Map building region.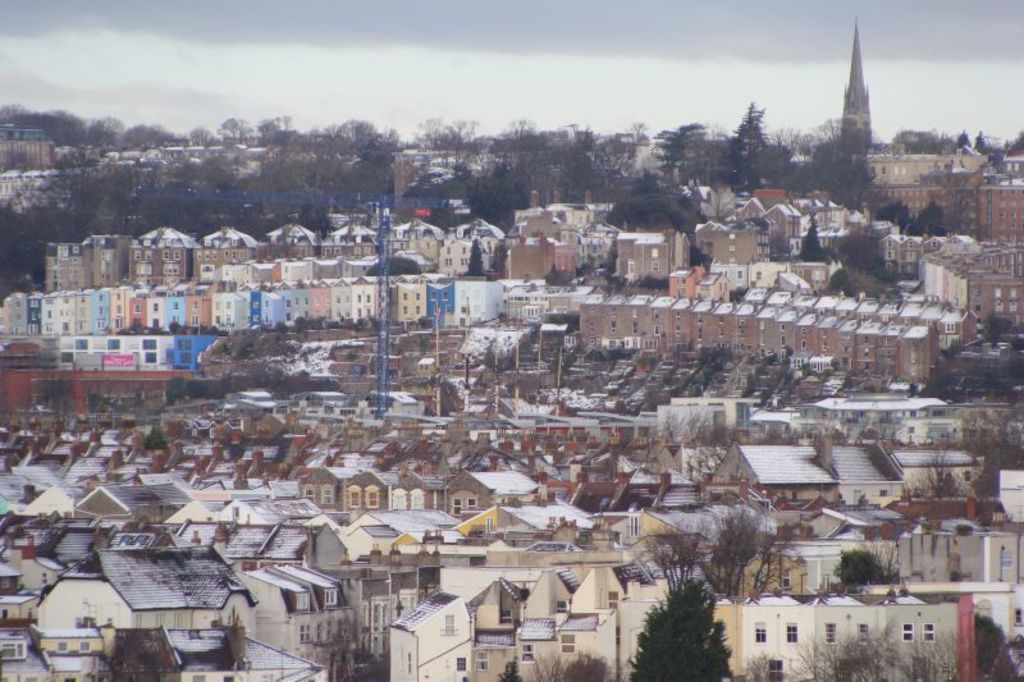
Mapped to crop(5, 638, 325, 681).
